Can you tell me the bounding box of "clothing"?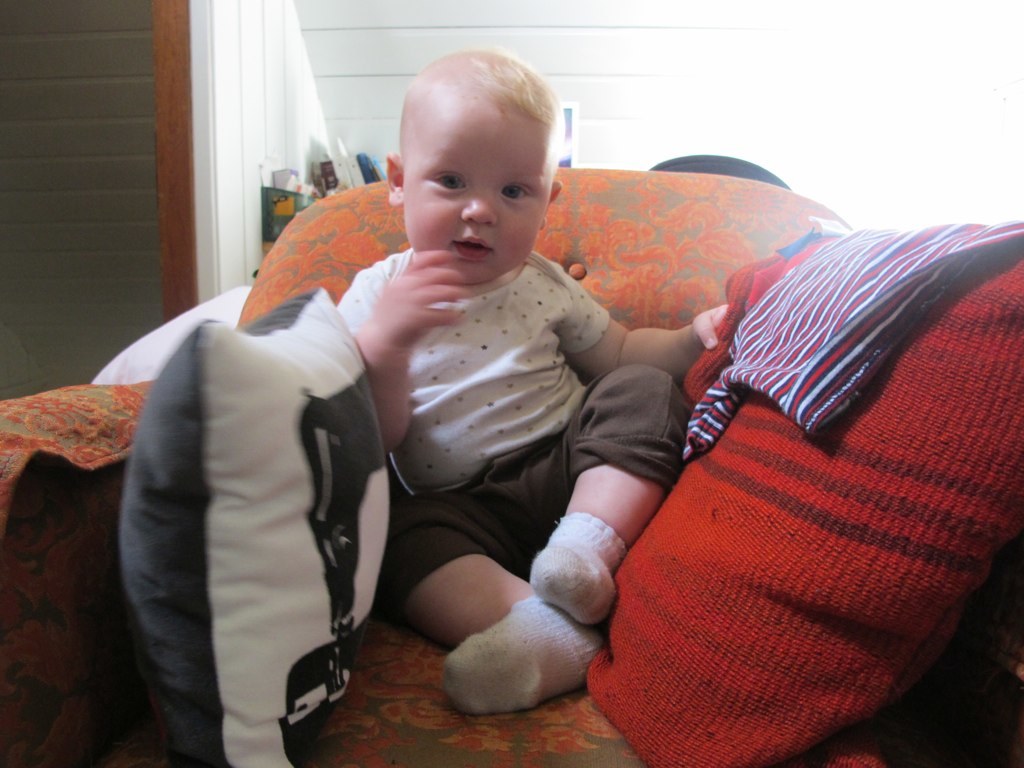
pyautogui.locateOnScreen(329, 251, 691, 594).
